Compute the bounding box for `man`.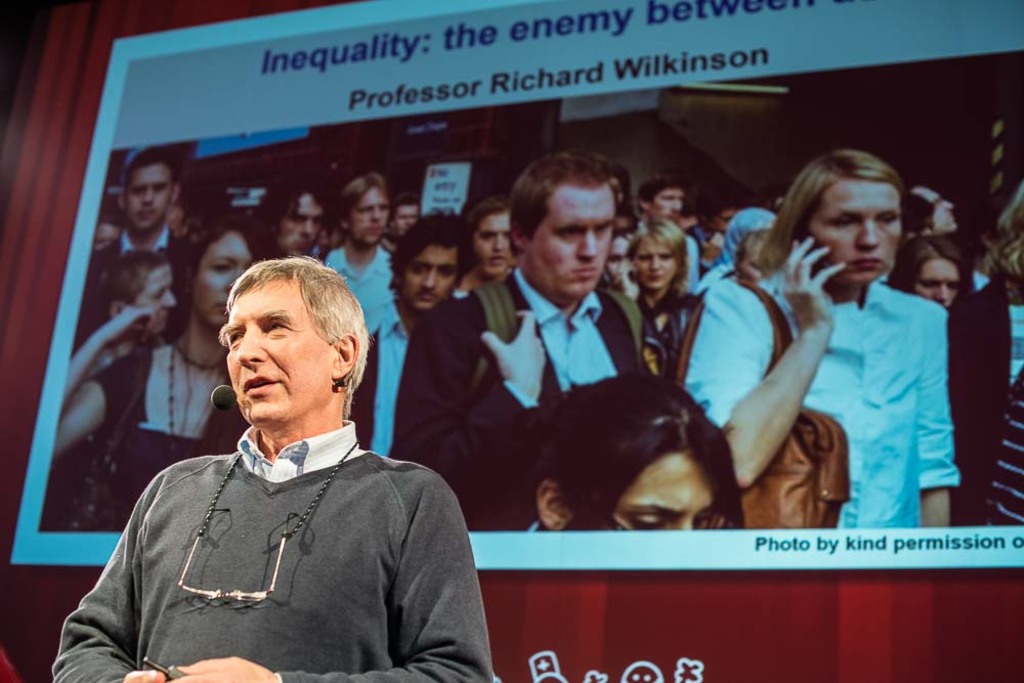
352,214,475,463.
